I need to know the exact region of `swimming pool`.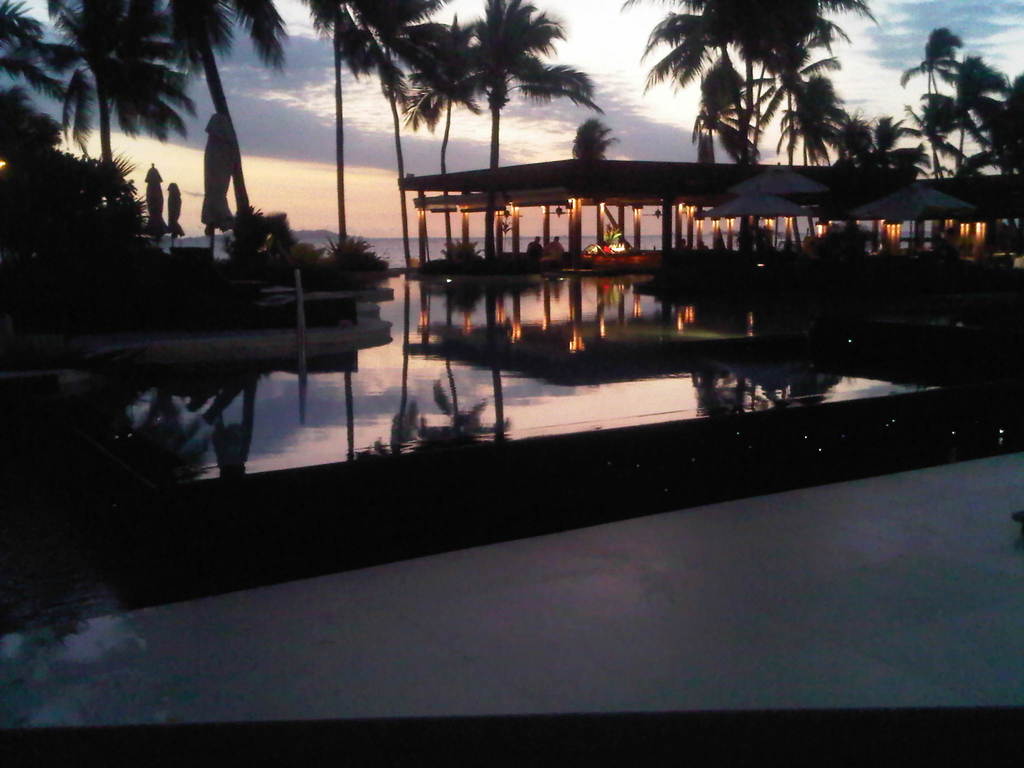
Region: [0, 271, 1023, 627].
